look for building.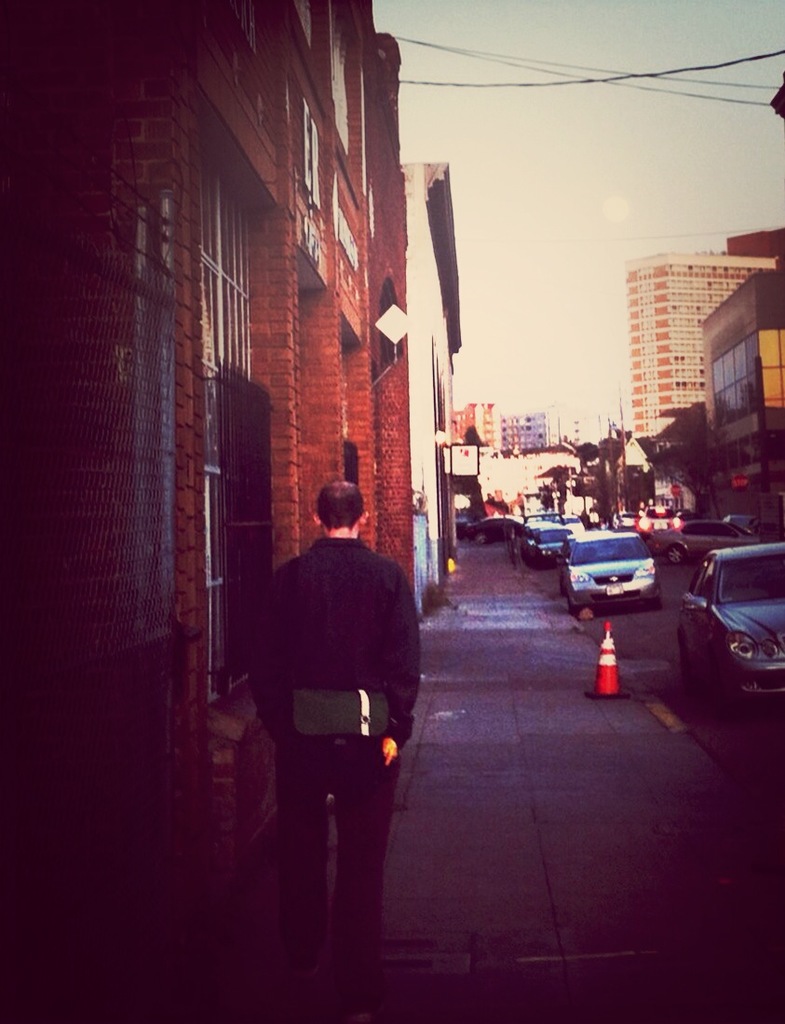
Found: x1=0, y1=0, x2=414, y2=915.
